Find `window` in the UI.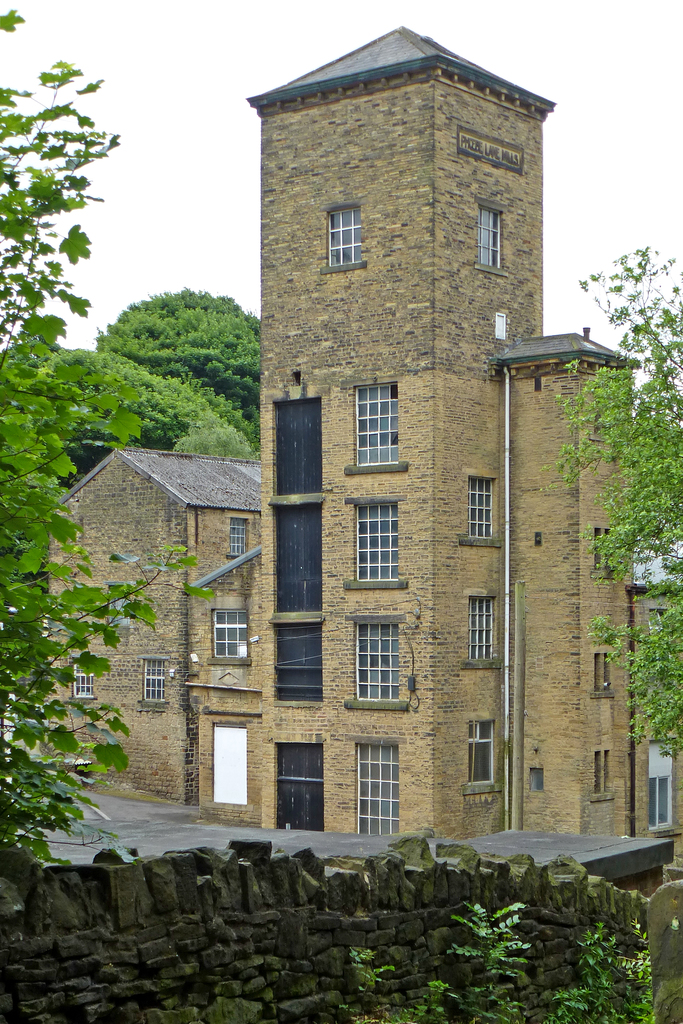
UI element at pyautogui.locateOnScreen(529, 768, 545, 791).
